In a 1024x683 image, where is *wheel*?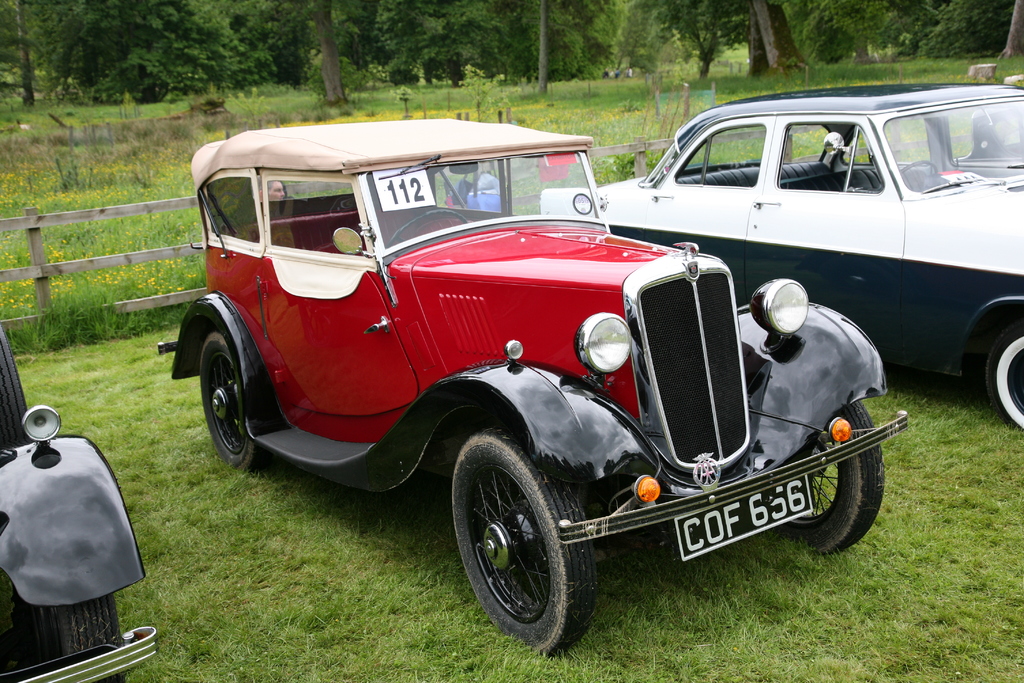
bbox=[10, 593, 125, 682].
